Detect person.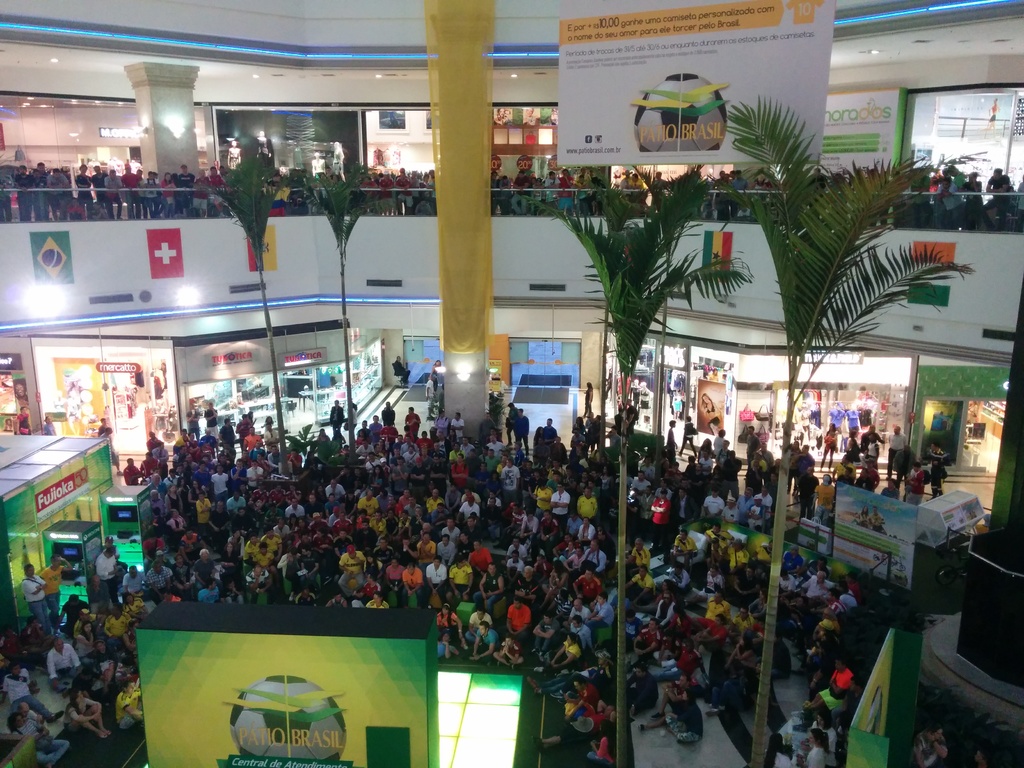
Detected at (left=114, top=674, right=148, bottom=729).
